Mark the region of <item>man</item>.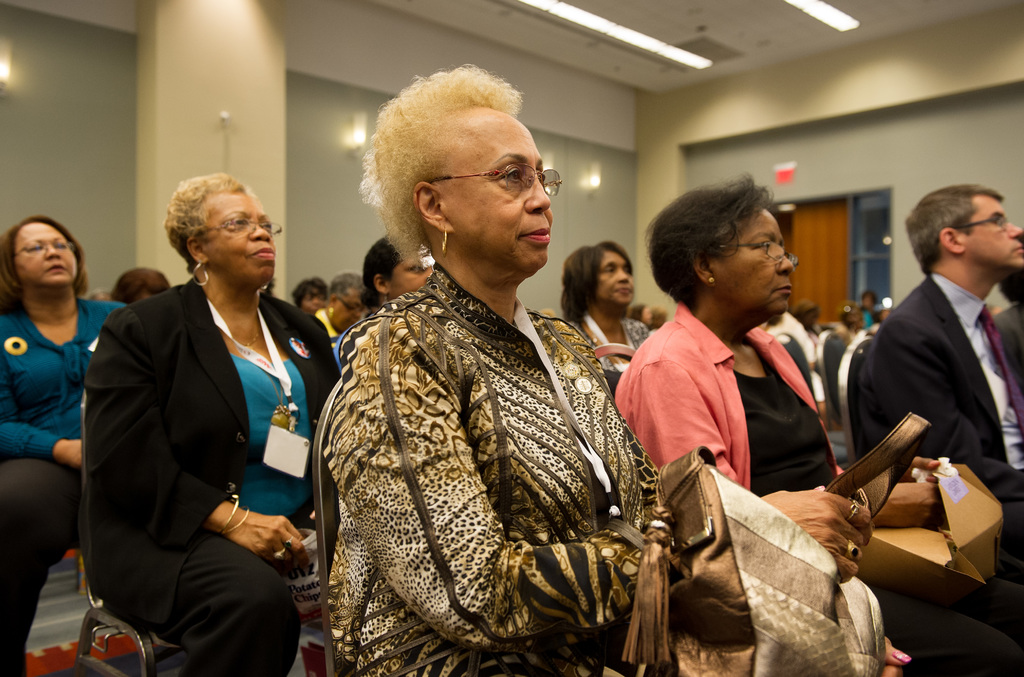
Region: (829,182,1023,564).
